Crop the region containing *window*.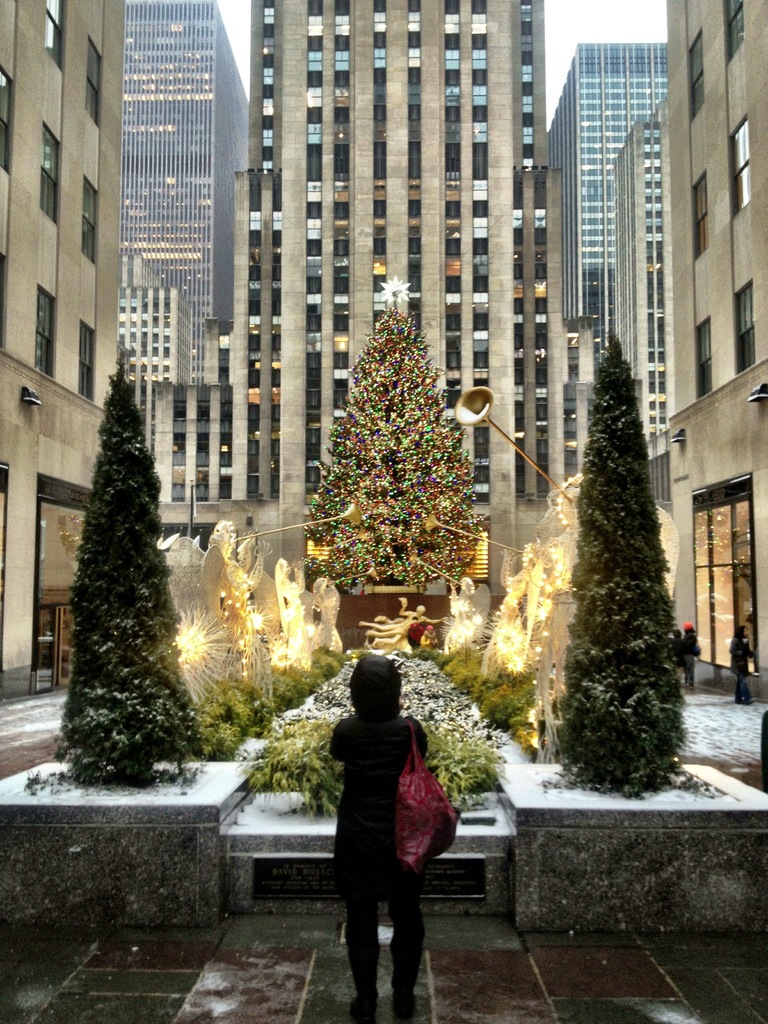
Crop region: 0,68,14,170.
